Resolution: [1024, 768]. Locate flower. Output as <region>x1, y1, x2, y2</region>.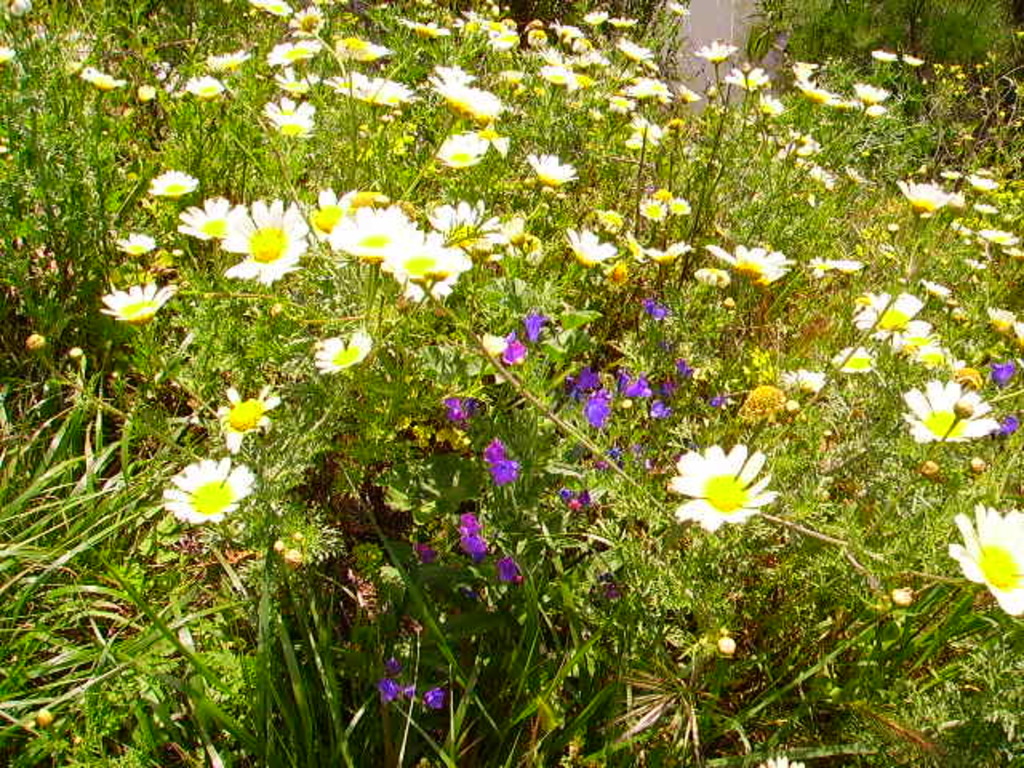
<region>283, 0, 328, 34</region>.
